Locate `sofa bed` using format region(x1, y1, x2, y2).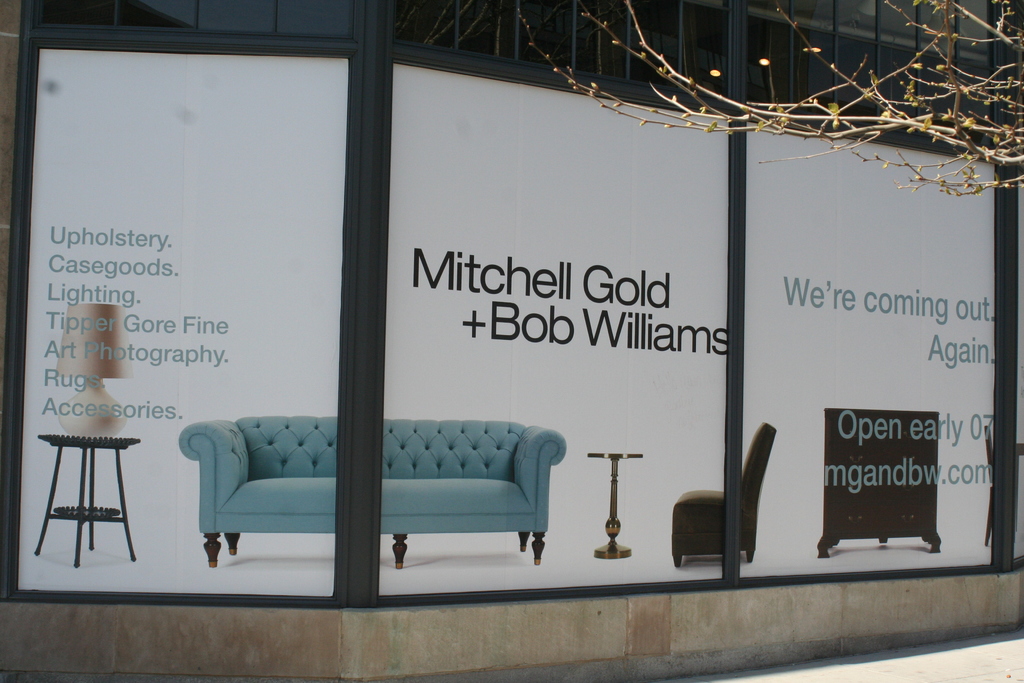
region(182, 412, 563, 570).
